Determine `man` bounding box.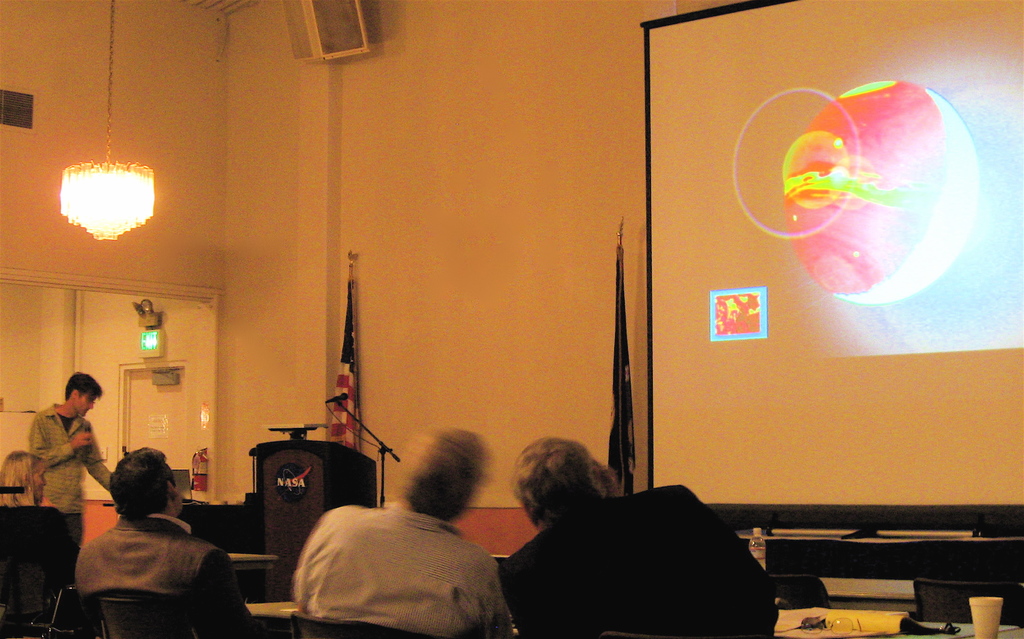
Determined: <bbox>22, 367, 123, 524</bbox>.
